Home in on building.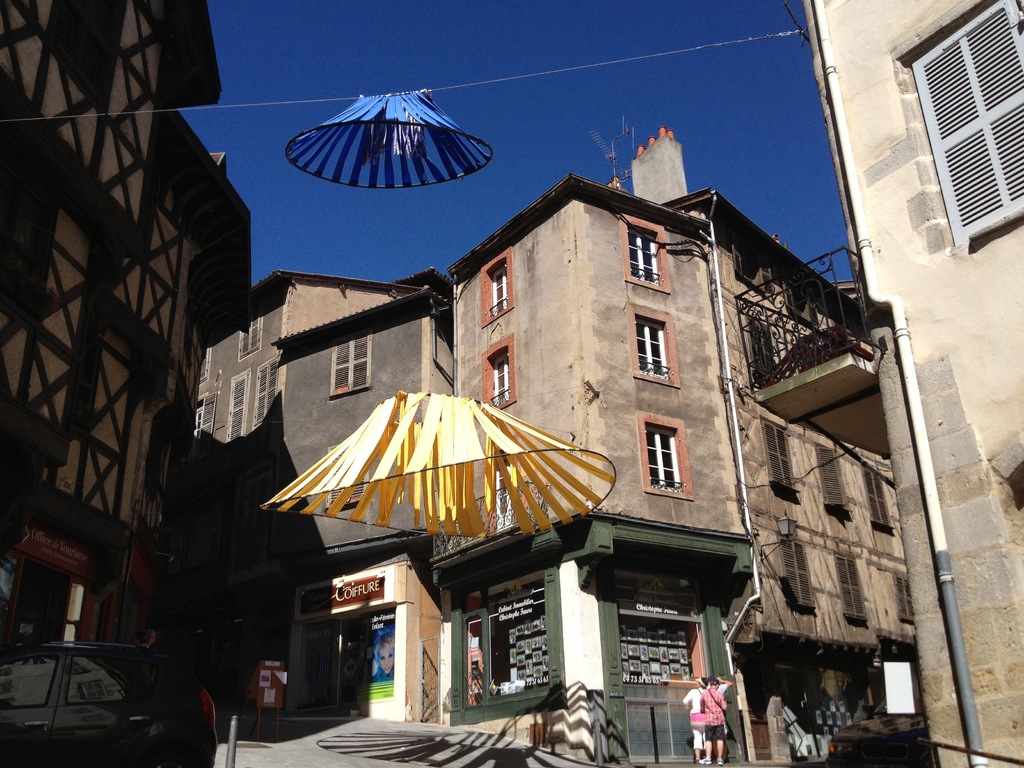
Homed in at detection(150, 268, 454, 724).
